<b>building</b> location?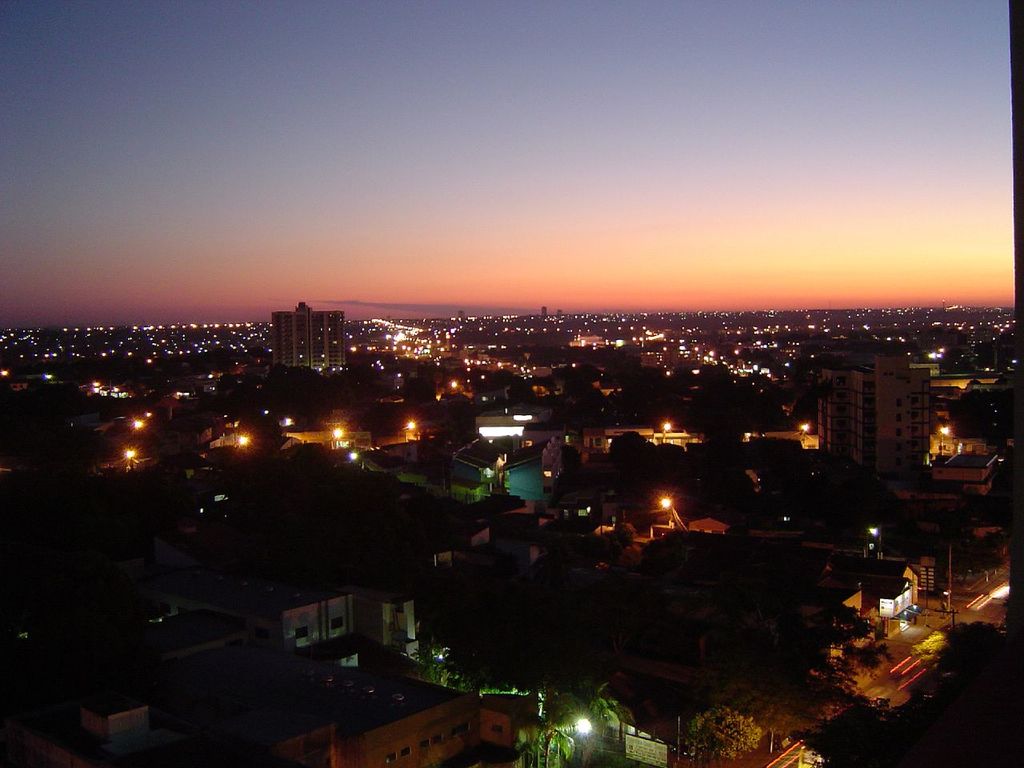
box=[452, 430, 512, 490]
